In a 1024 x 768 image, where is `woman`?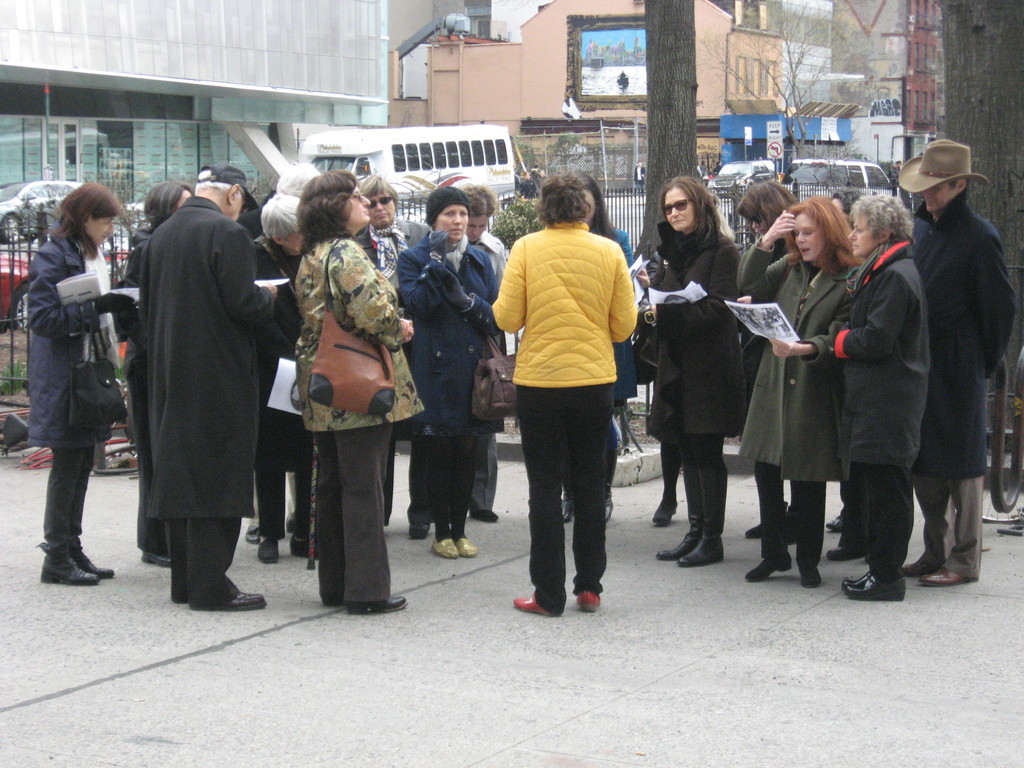
region(565, 175, 639, 527).
